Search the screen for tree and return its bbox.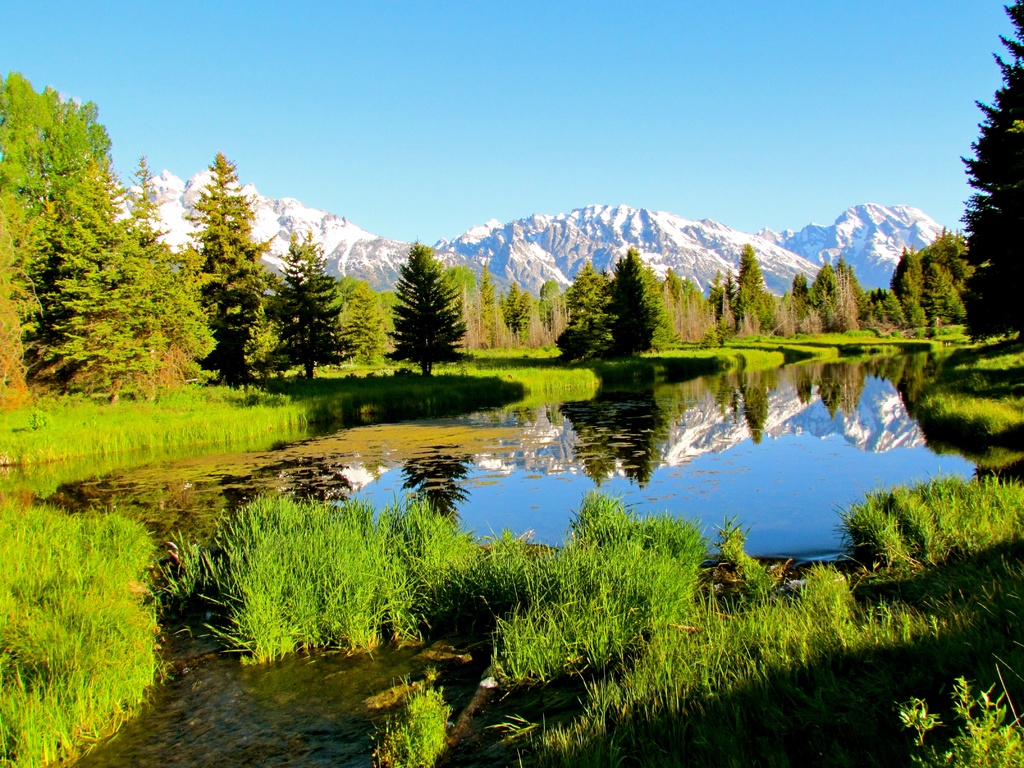
Found: box(199, 152, 271, 382).
